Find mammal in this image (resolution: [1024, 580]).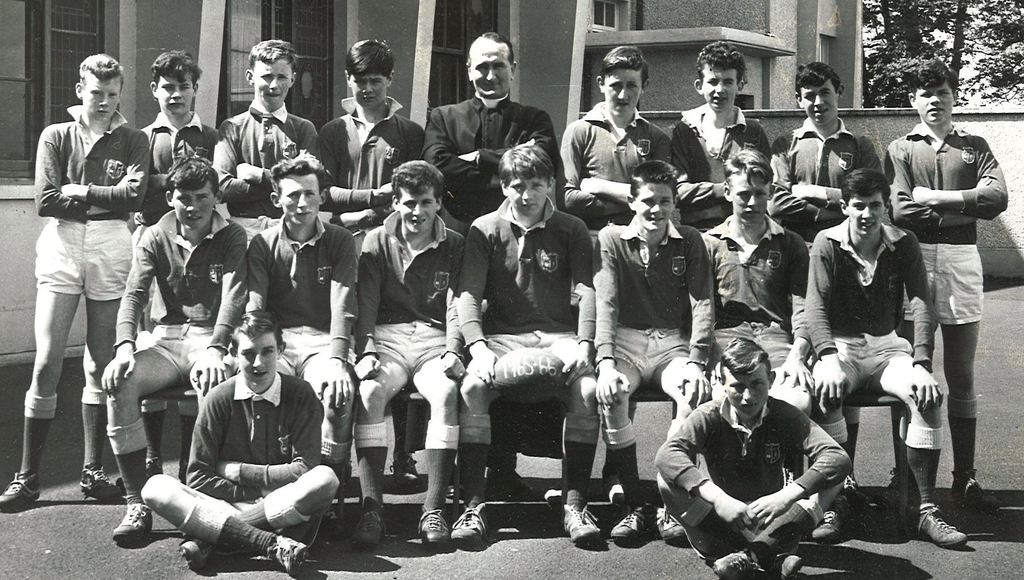
BBox(142, 49, 218, 485).
